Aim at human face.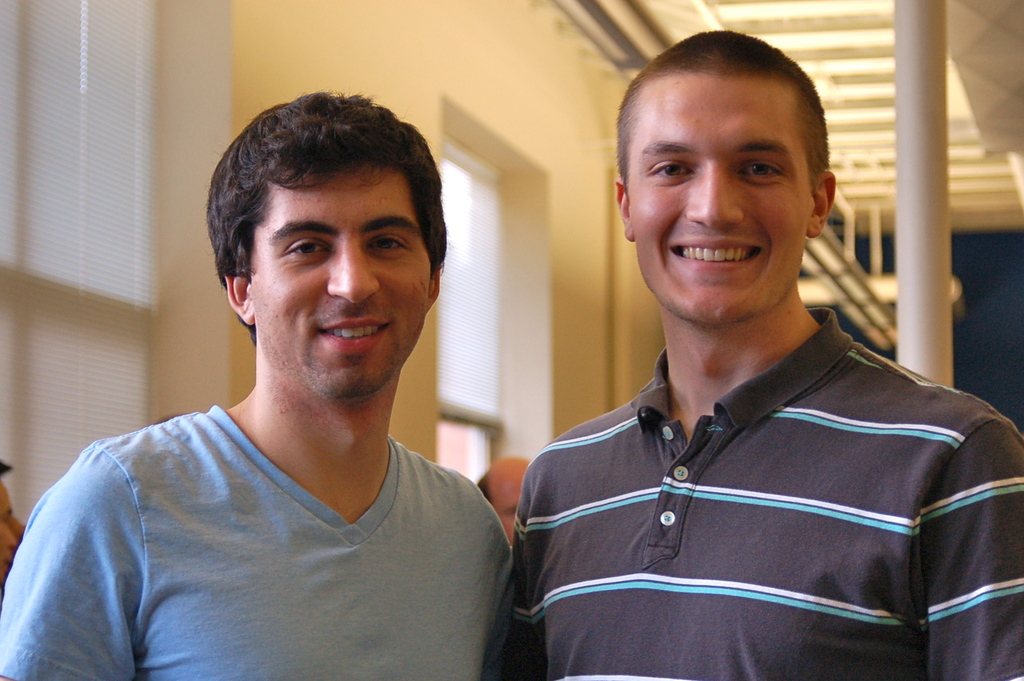
Aimed at <region>0, 479, 27, 535</region>.
